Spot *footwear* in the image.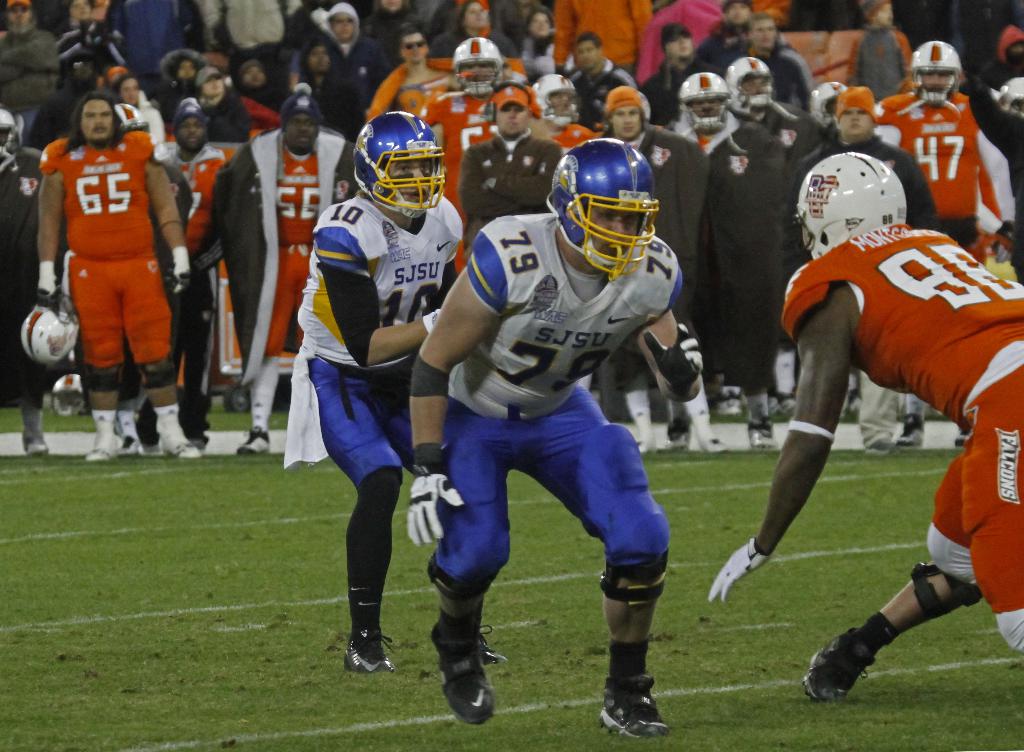
*footwear* found at [342,627,397,674].
